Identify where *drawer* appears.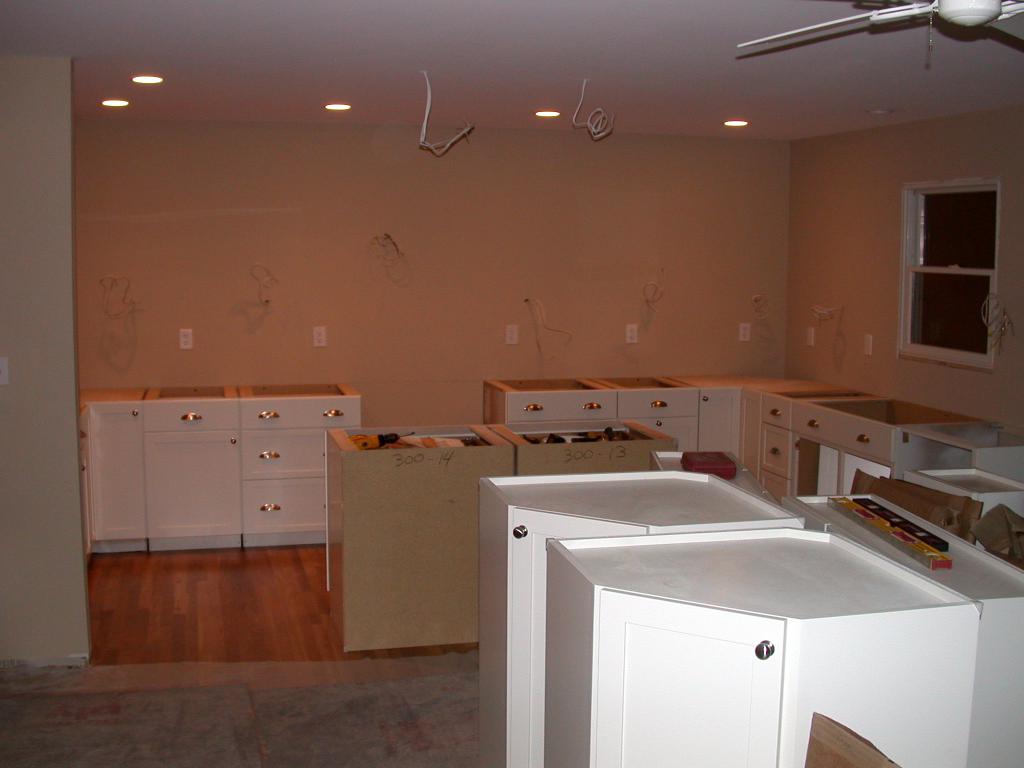
Appears at left=753, top=424, right=790, bottom=477.
